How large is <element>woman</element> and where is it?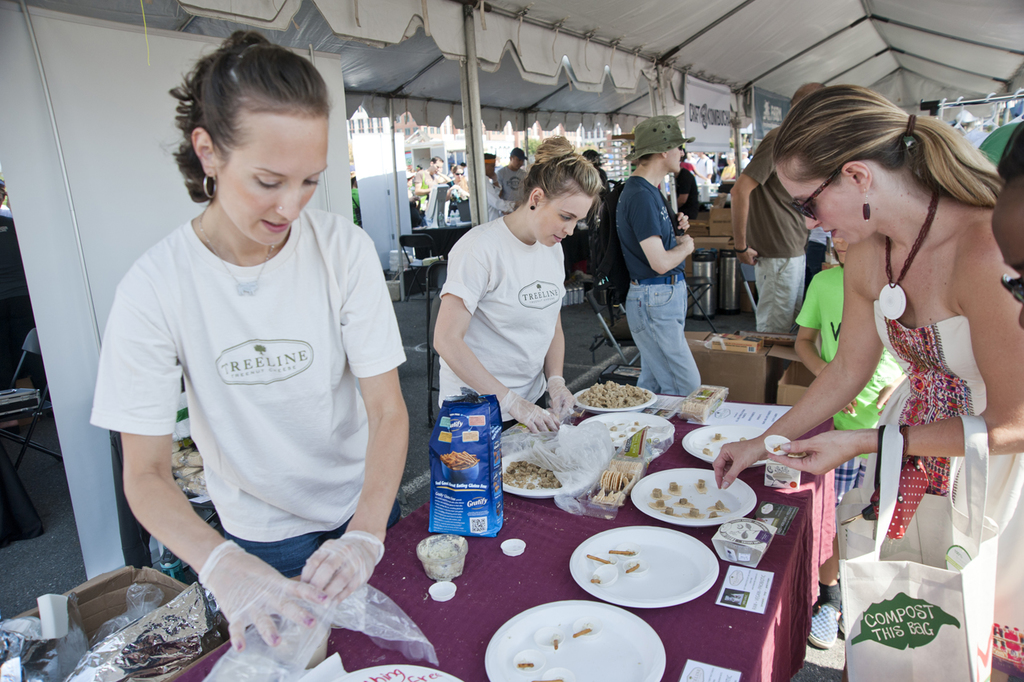
Bounding box: locate(448, 160, 468, 198).
